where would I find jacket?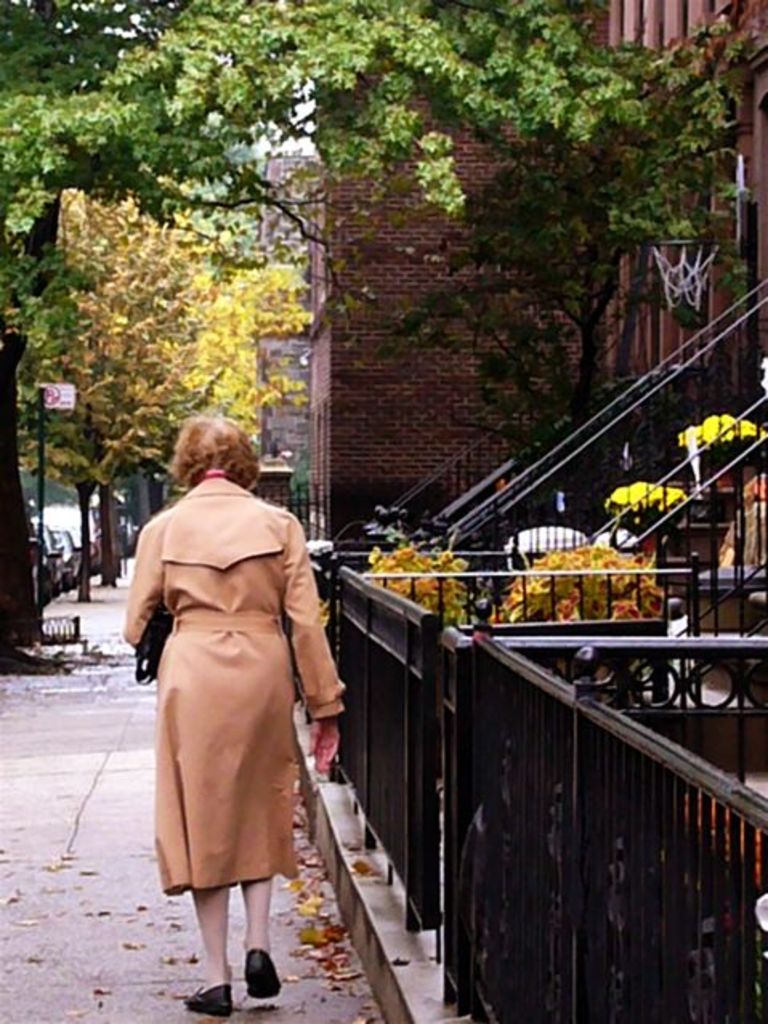
At locate(114, 484, 322, 857).
